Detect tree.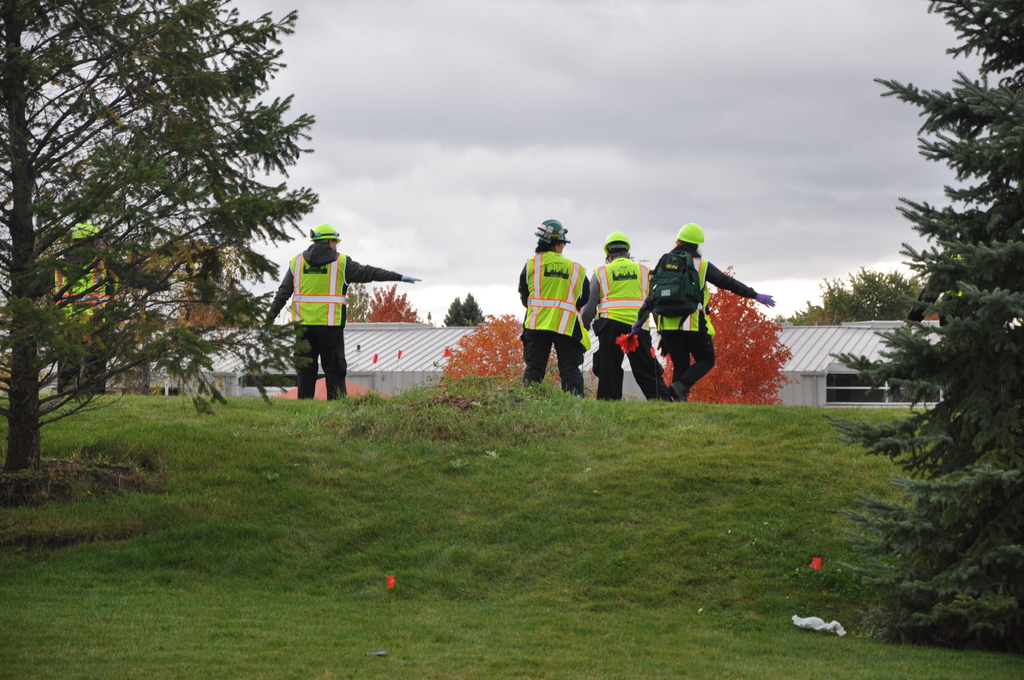
Detected at box=[28, 5, 309, 480].
